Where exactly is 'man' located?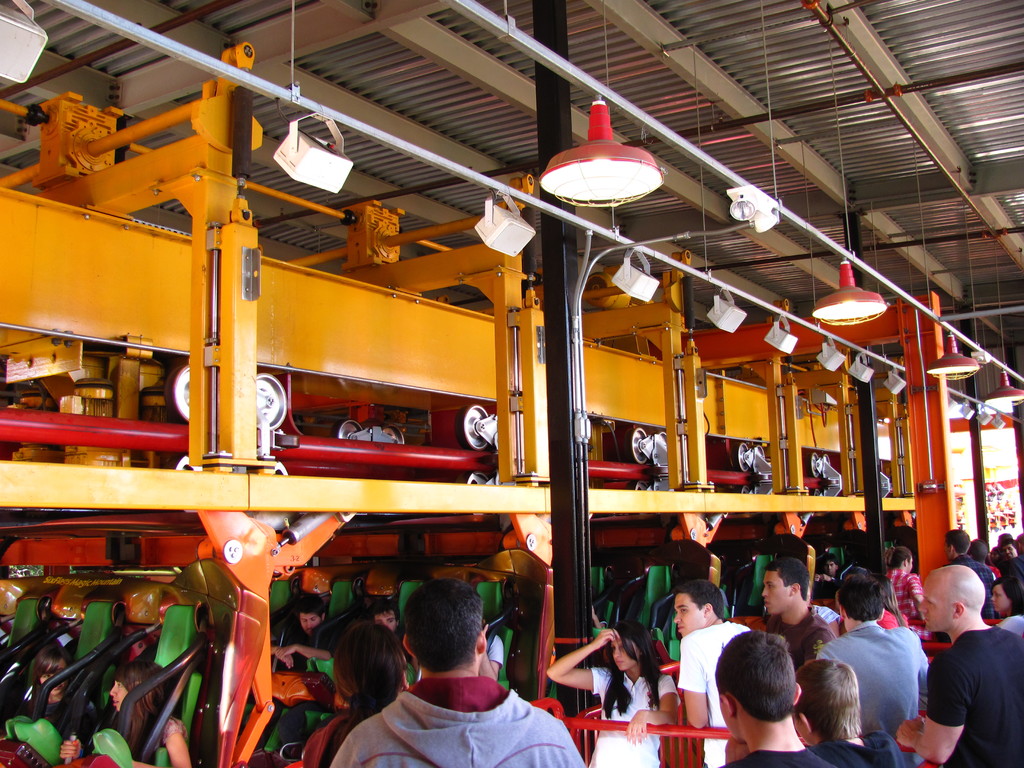
Its bounding box is detection(712, 628, 842, 767).
